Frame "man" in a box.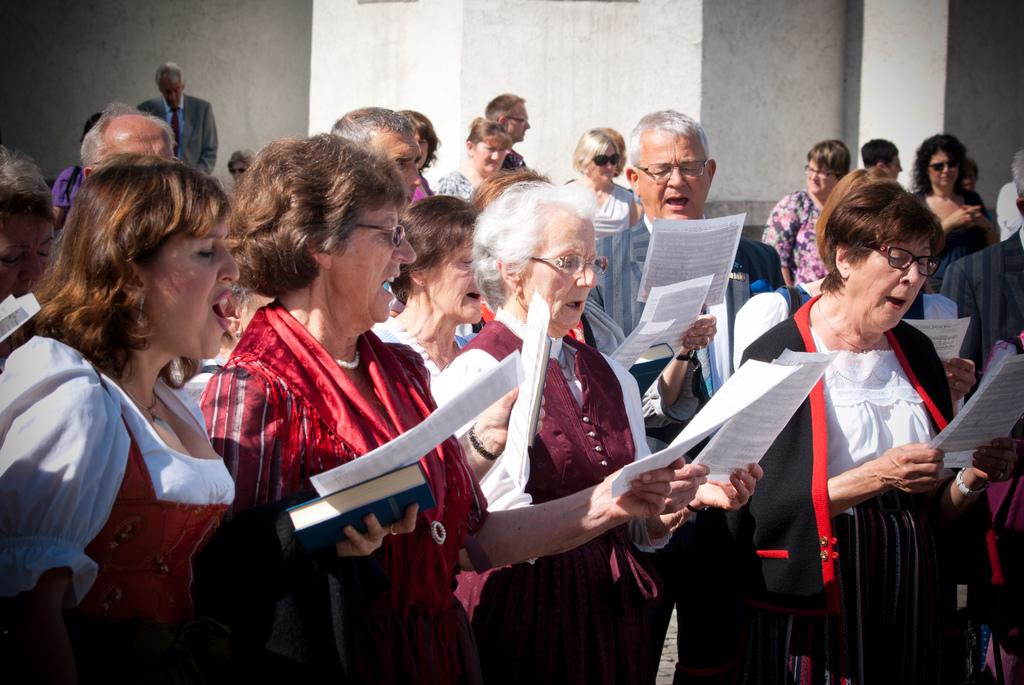
77,102,180,177.
